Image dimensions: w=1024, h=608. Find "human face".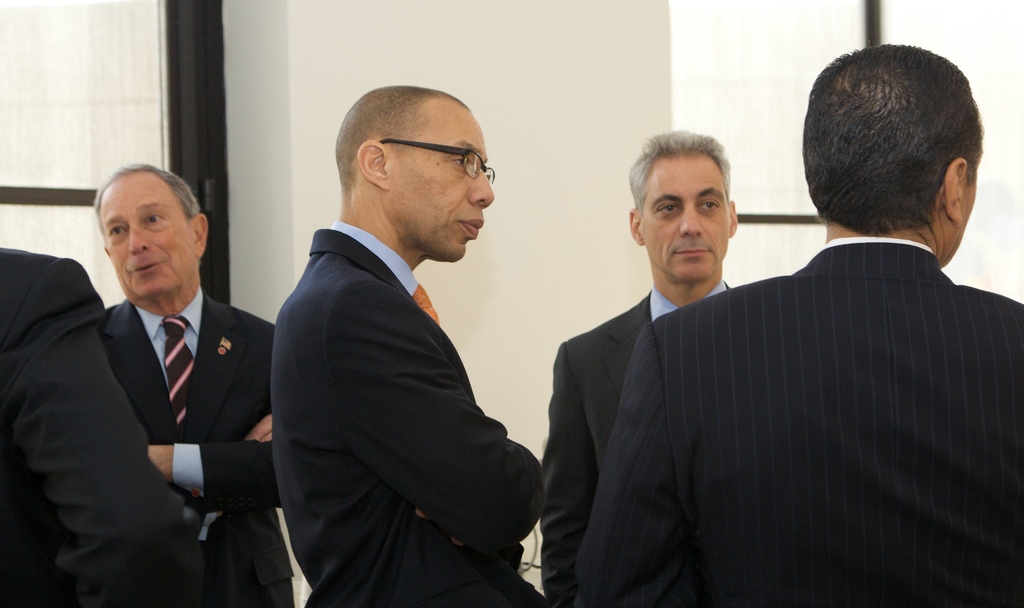
635,147,730,288.
